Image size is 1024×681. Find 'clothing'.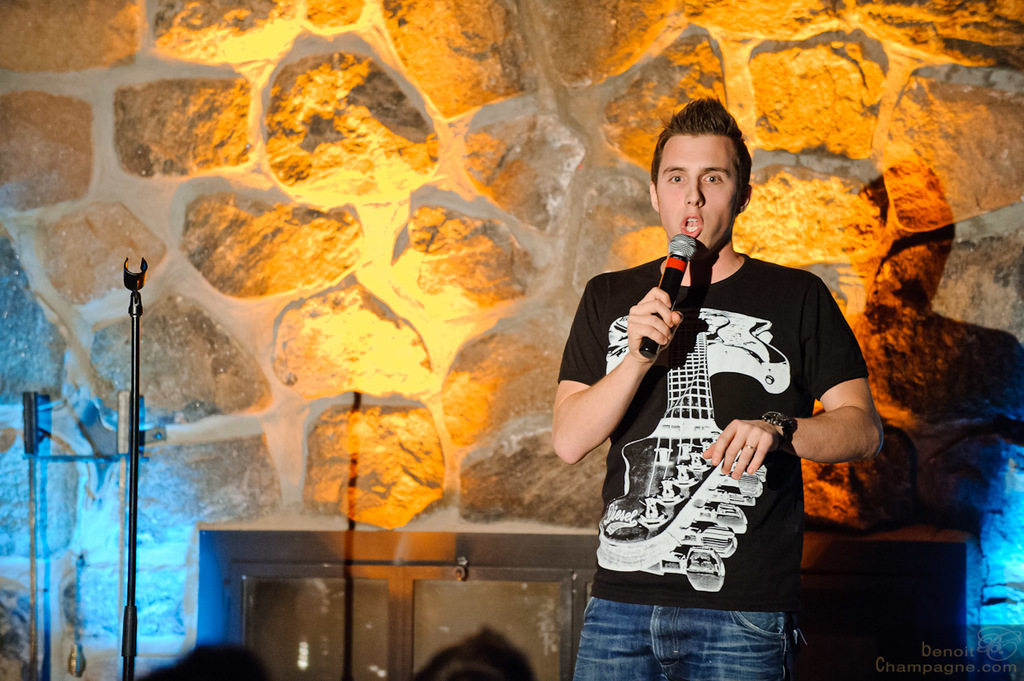
(x1=589, y1=215, x2=848, y2=631).
